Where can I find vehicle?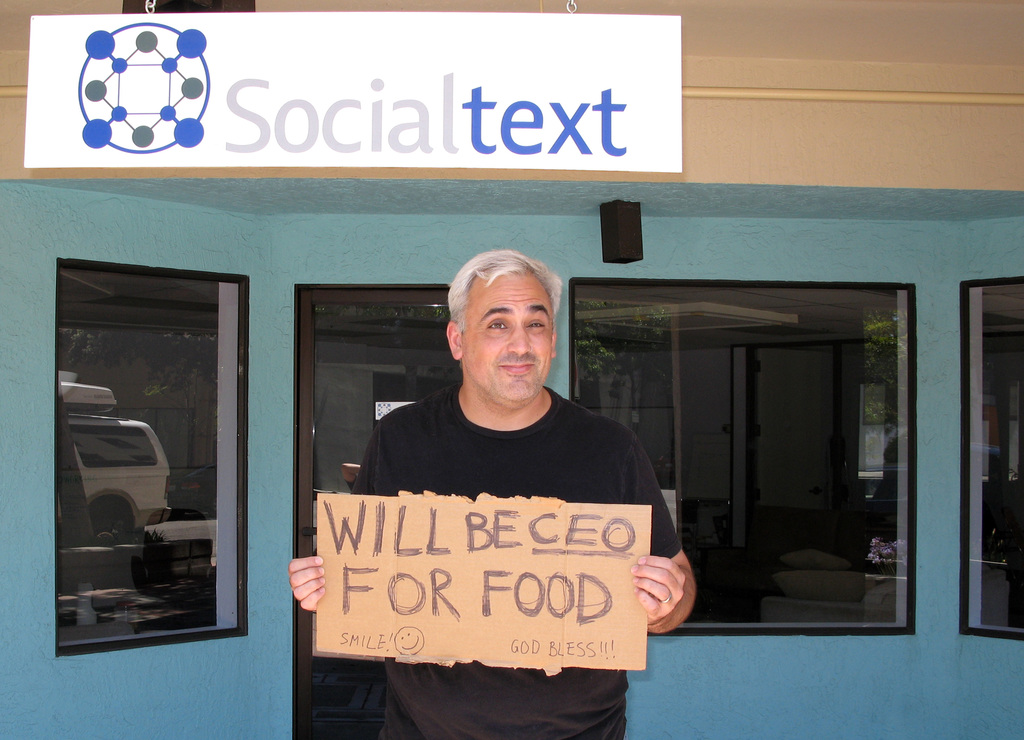
You can find it at 56 368 175 534.
